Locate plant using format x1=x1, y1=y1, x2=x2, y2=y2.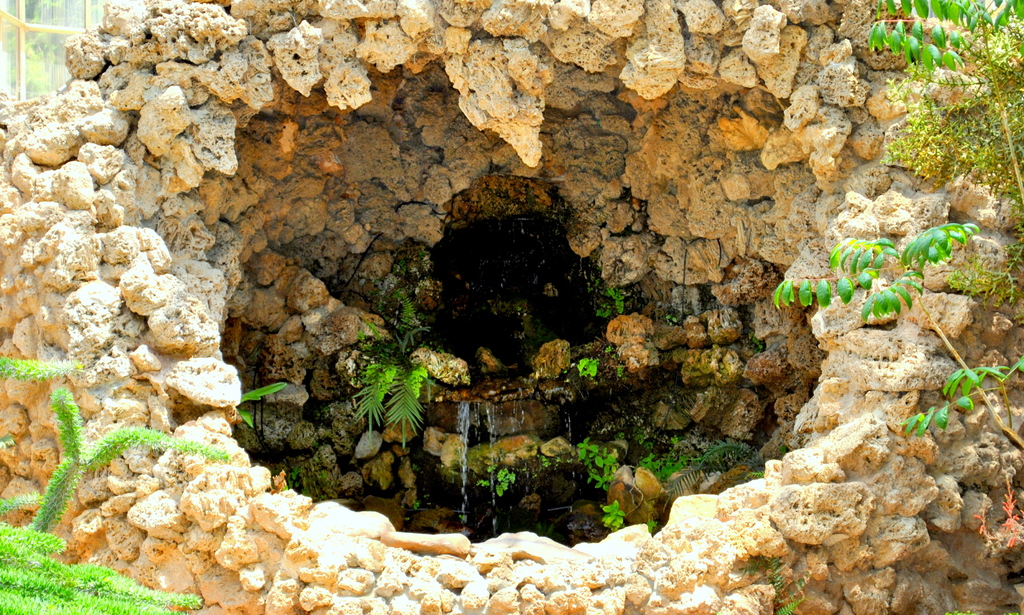
x1=584, y1=448, x2=621, y2=488.
